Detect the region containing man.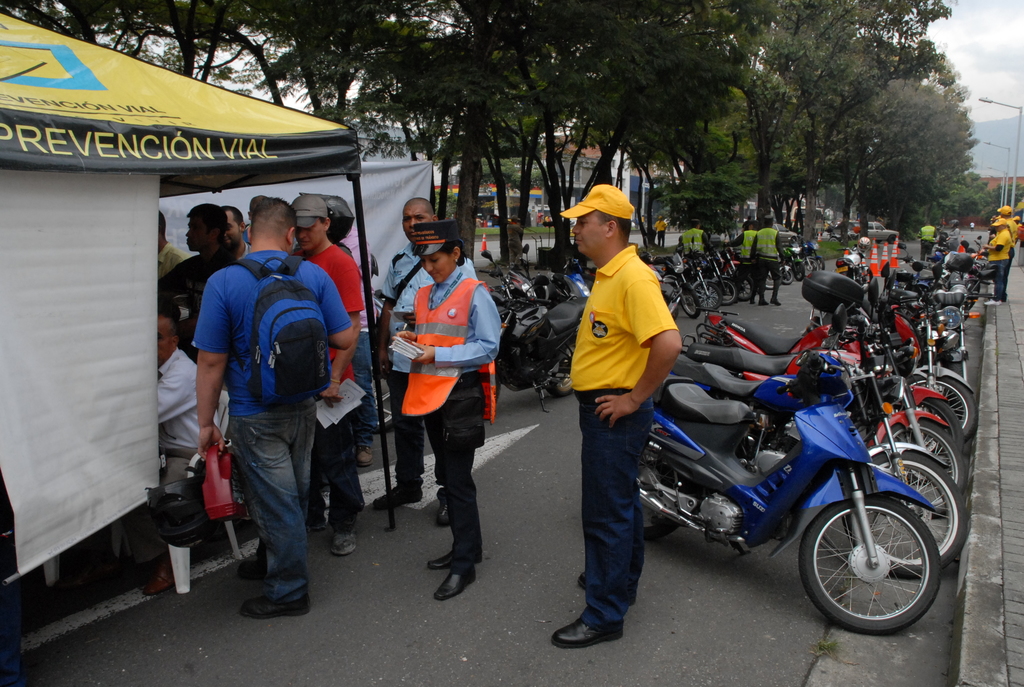
select_region(653, 214, 662, 248).
